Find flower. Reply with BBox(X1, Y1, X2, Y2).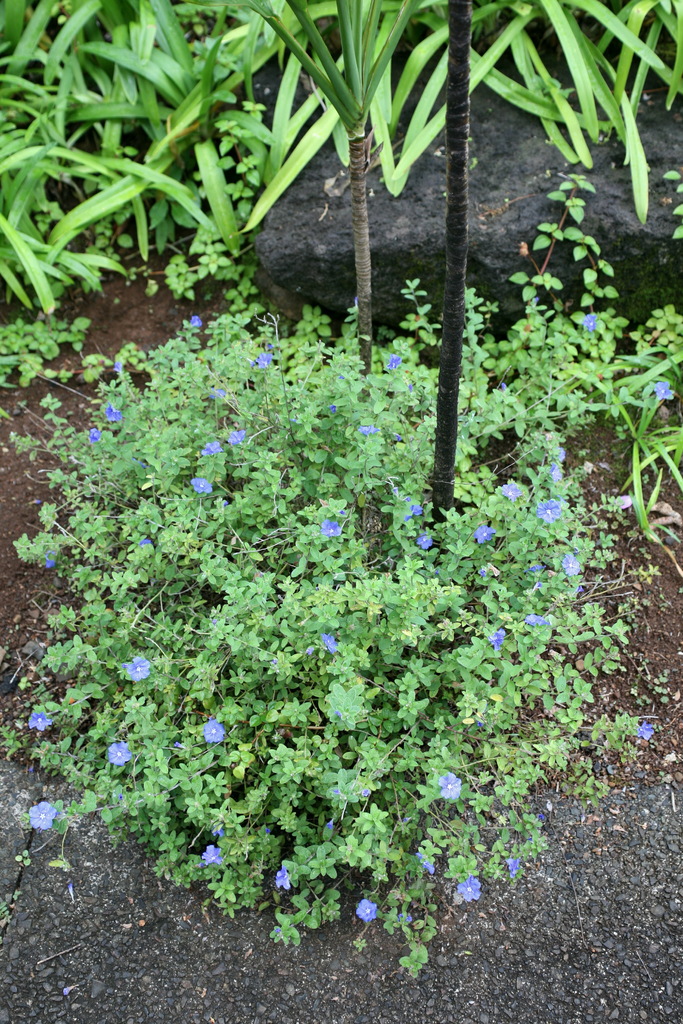
BBox(557, 443, 569, 466).
